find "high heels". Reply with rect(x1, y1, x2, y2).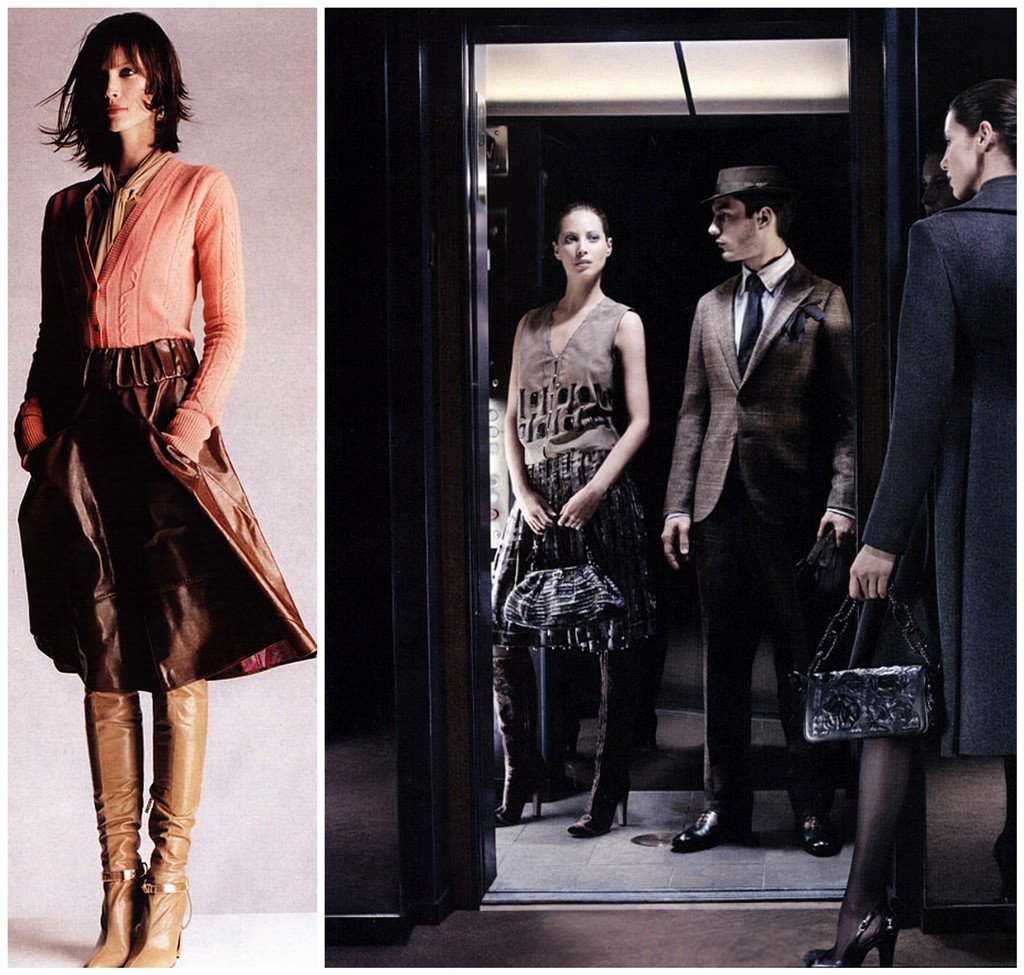
rect(87, 691, 145, 970).
